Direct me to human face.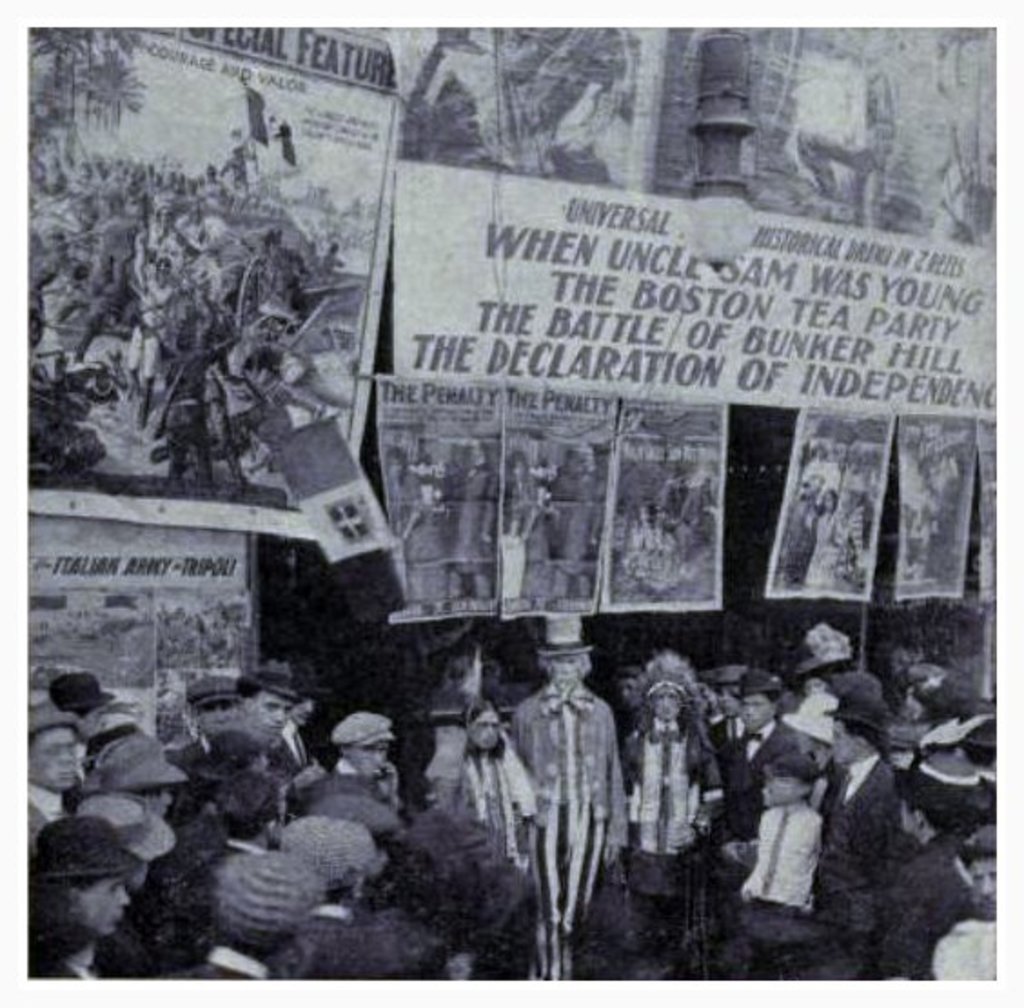
Direction: box=[743, 692, 773, 726].
